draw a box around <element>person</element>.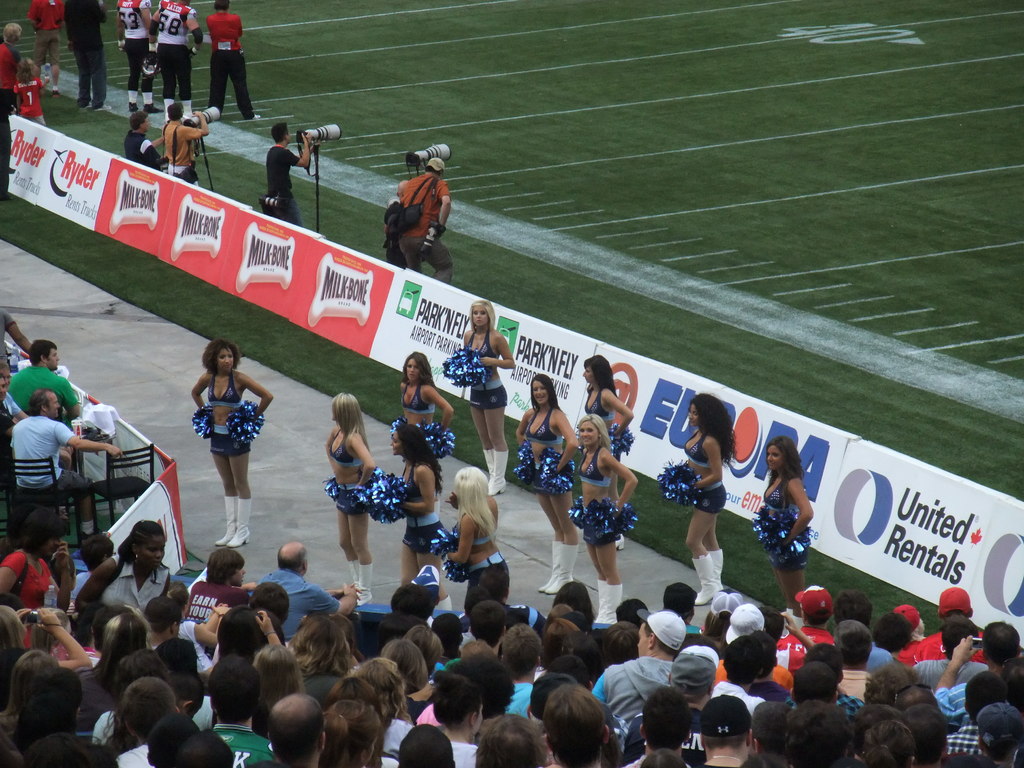
select_region(164, 583, 238, 678).
